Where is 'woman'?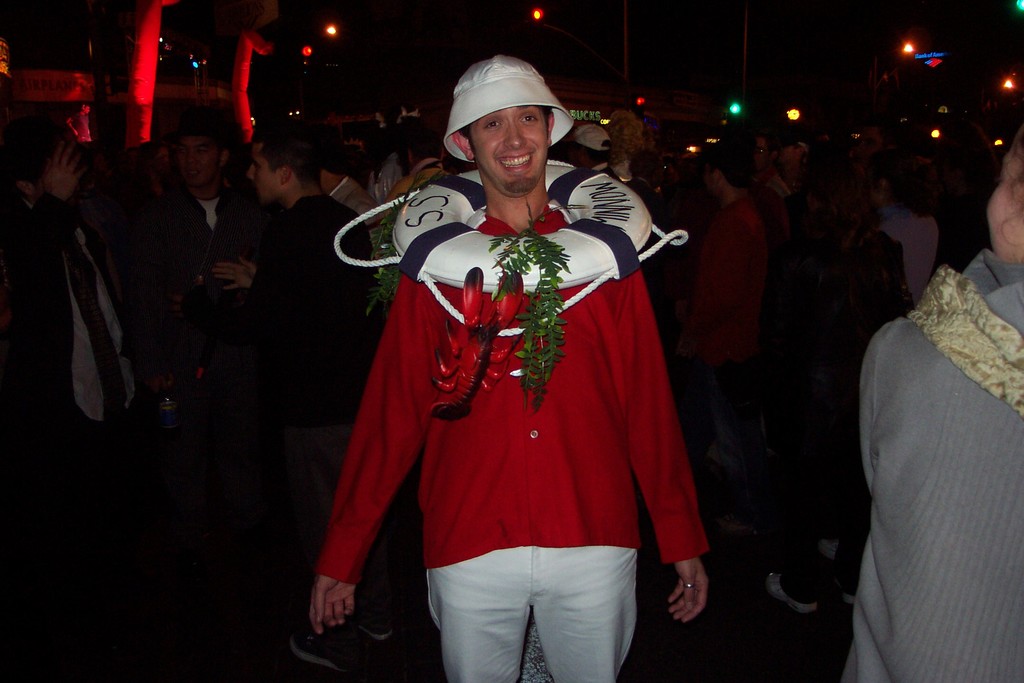
box(605, 100, 661, 186).
